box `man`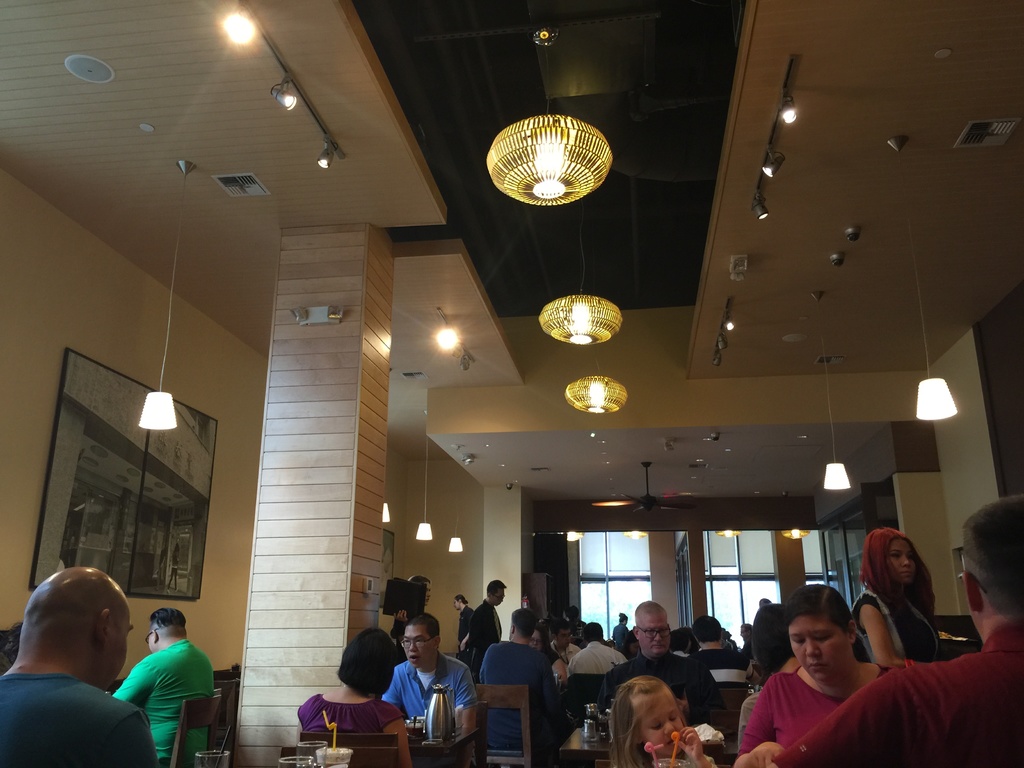
detection(607, 607, 630, 650)
